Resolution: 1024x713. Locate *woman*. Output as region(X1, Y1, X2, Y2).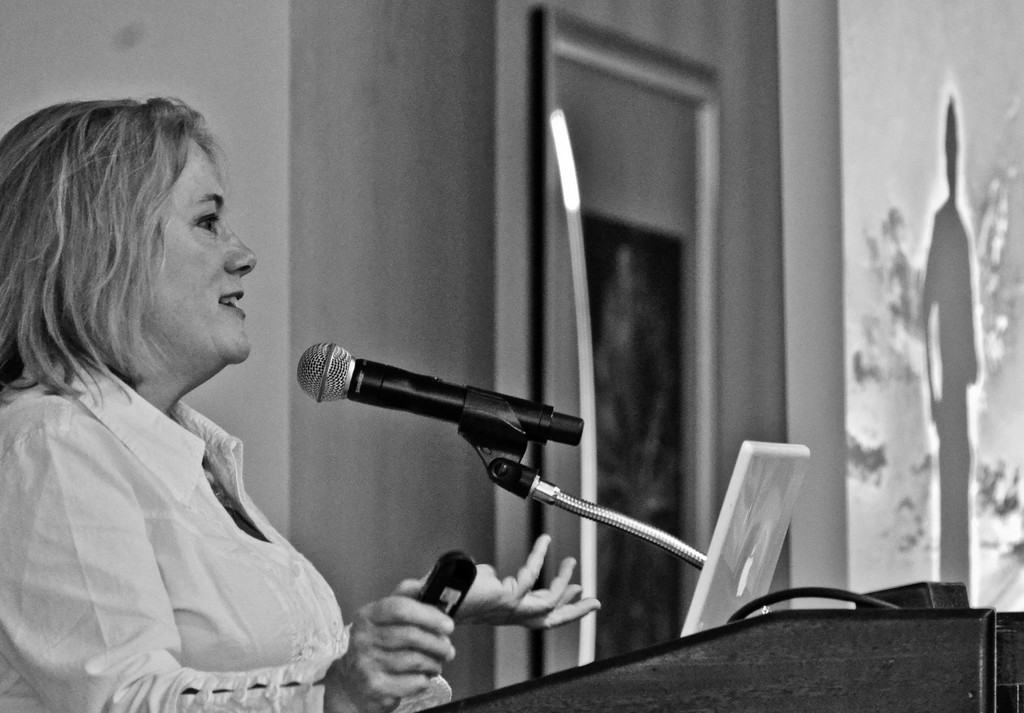
region(0, 94, 604, 712).
